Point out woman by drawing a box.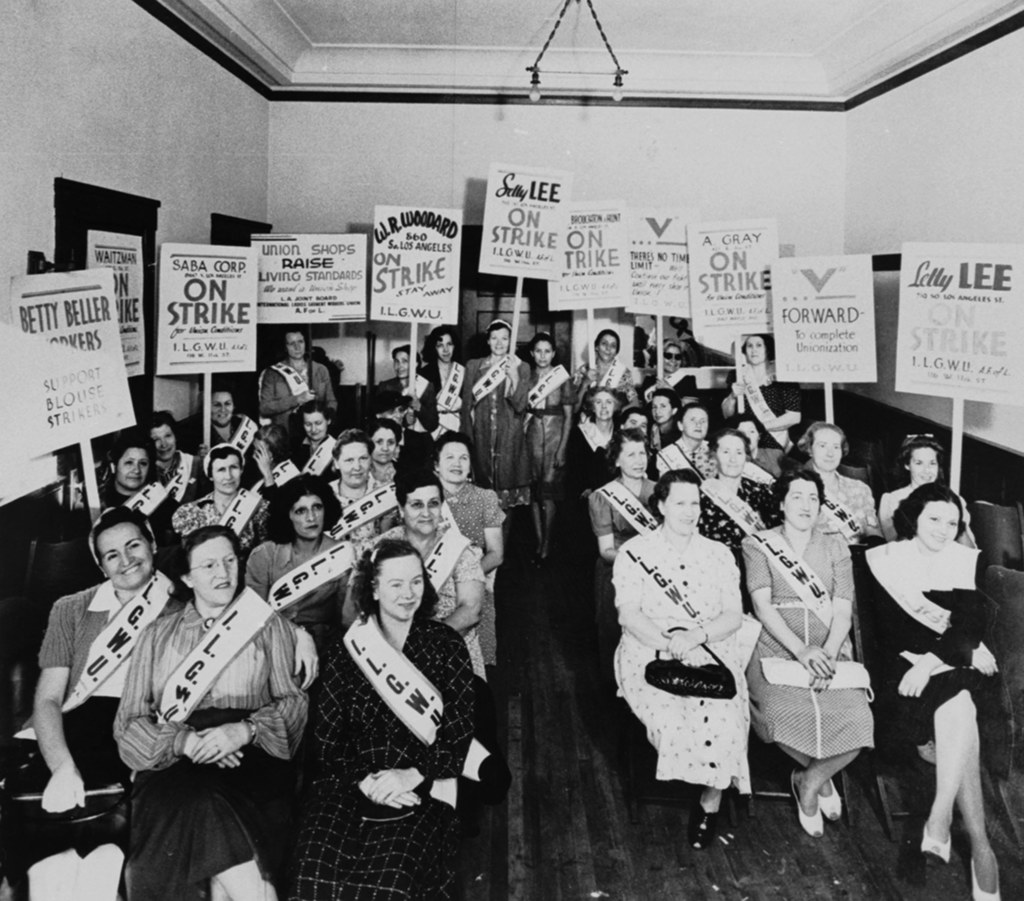
[left=742, top=469, right=876, bottom=836].
